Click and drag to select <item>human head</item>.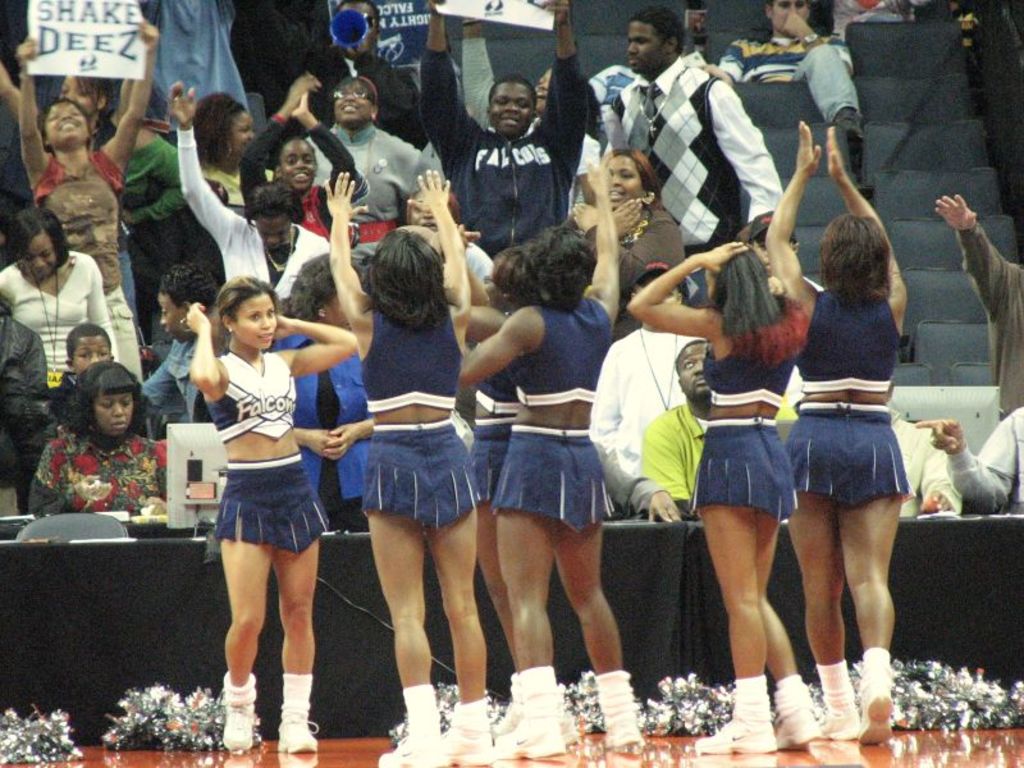
Selection: 55 369 131 447.
